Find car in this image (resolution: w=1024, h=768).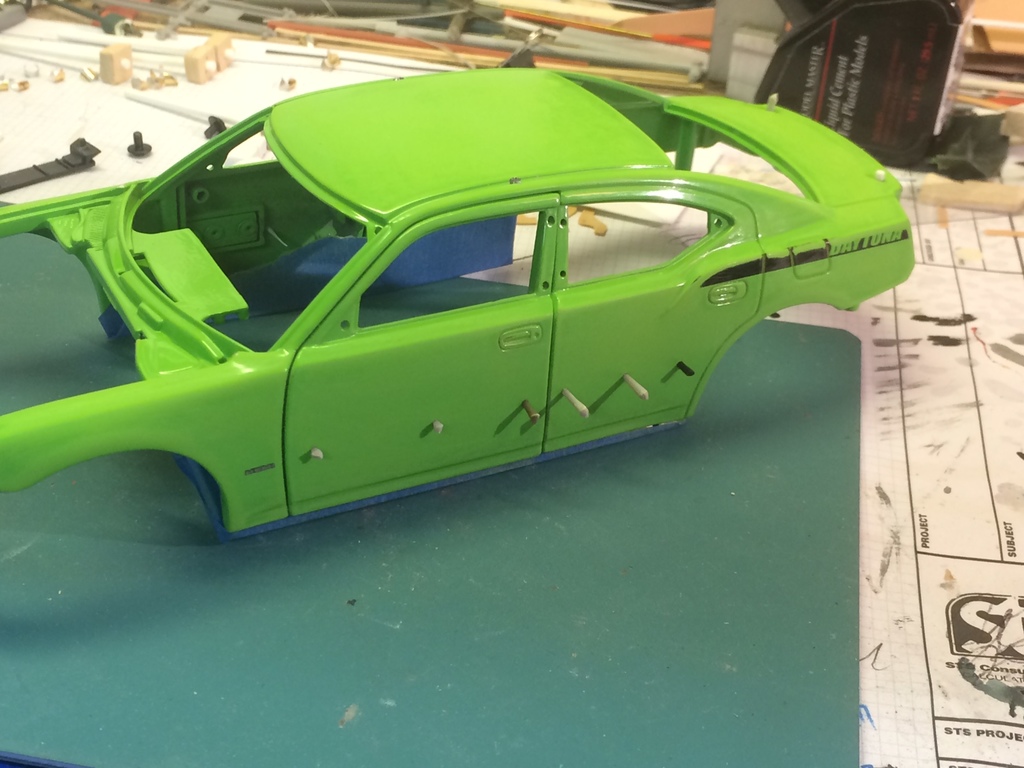
[0, 59, 914, 539].
